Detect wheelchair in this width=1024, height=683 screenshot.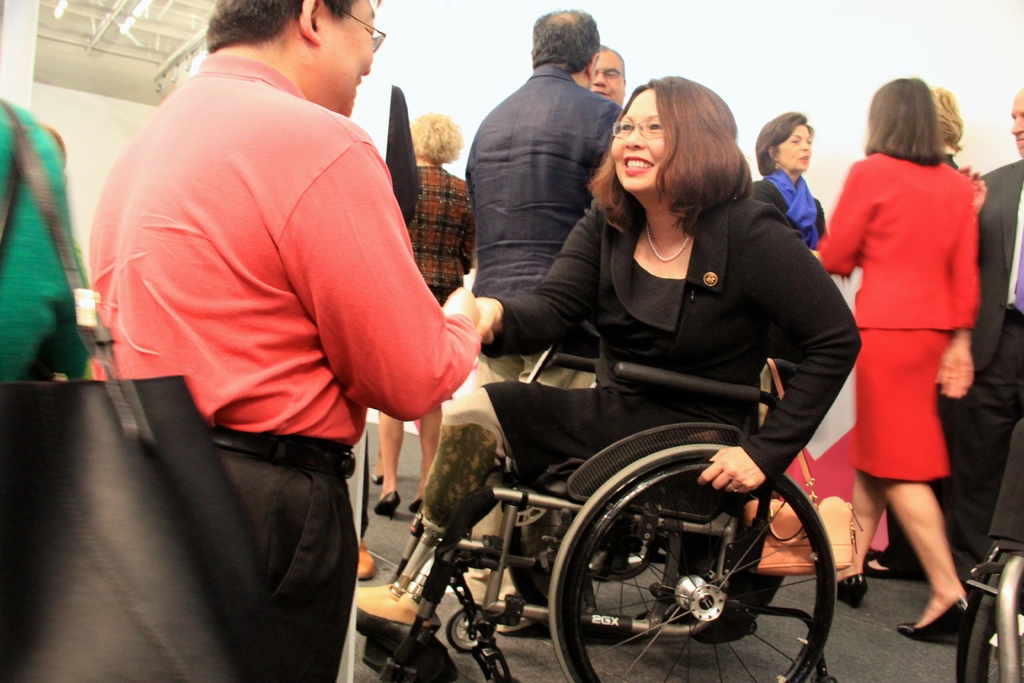
Detection: locate(357, 350, 836, 682).
